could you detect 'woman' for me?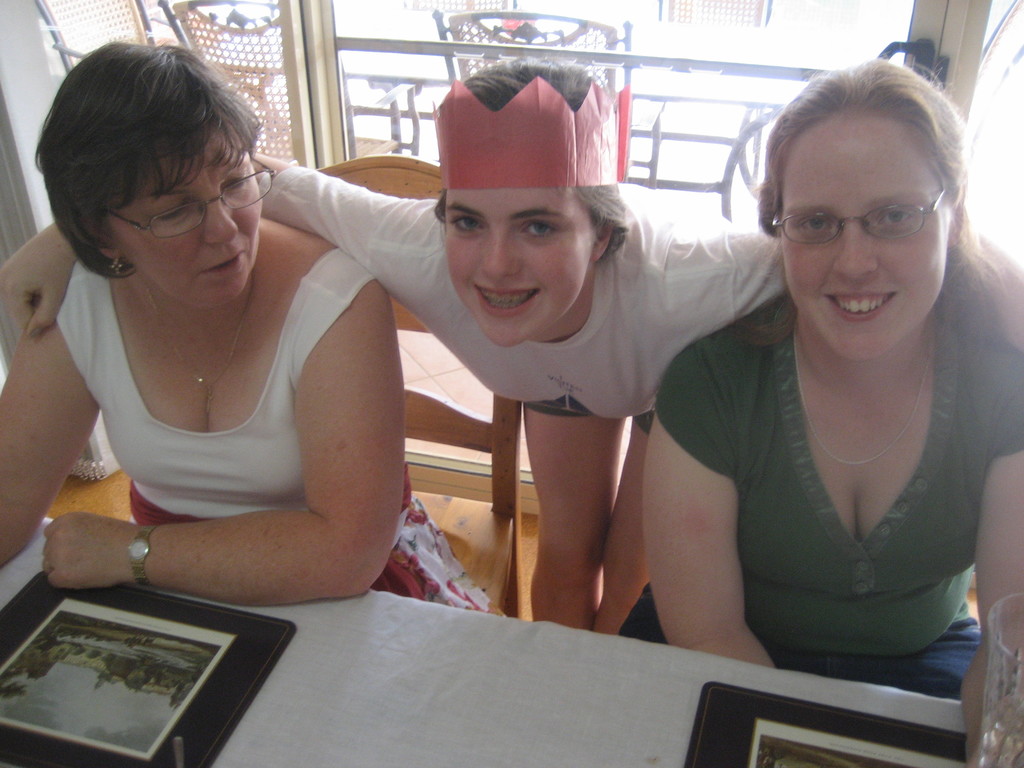
Detection result: bbox=(643, 55, 1023, 767).
